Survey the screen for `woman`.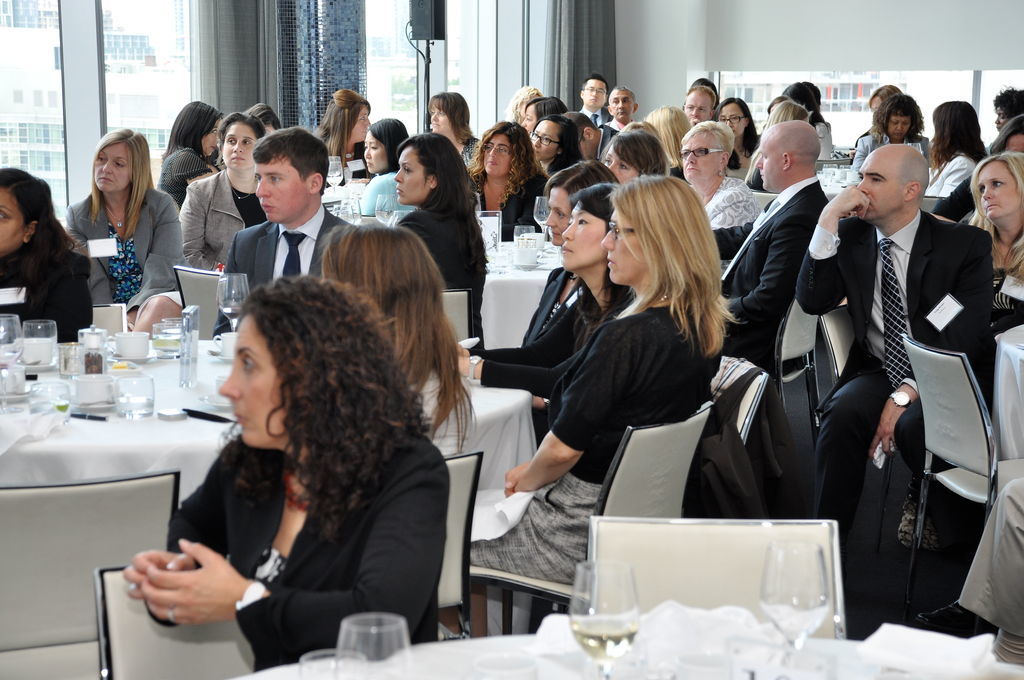
Survey found: box=[309, 86, 371, 183].
